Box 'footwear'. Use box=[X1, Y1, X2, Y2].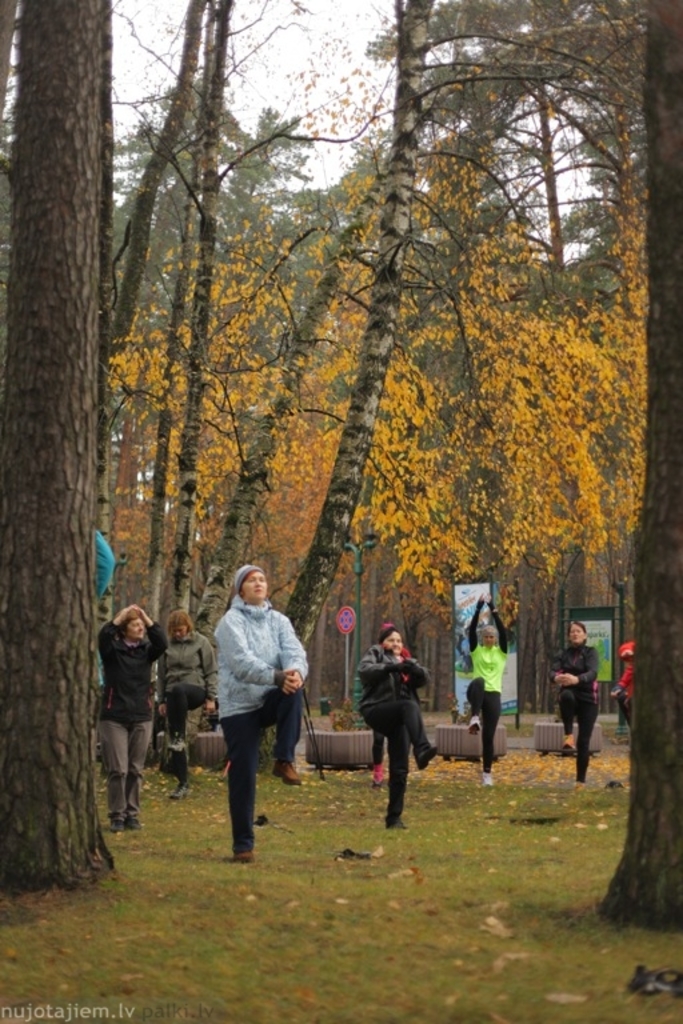
box=[560, 731, 575, 751].
